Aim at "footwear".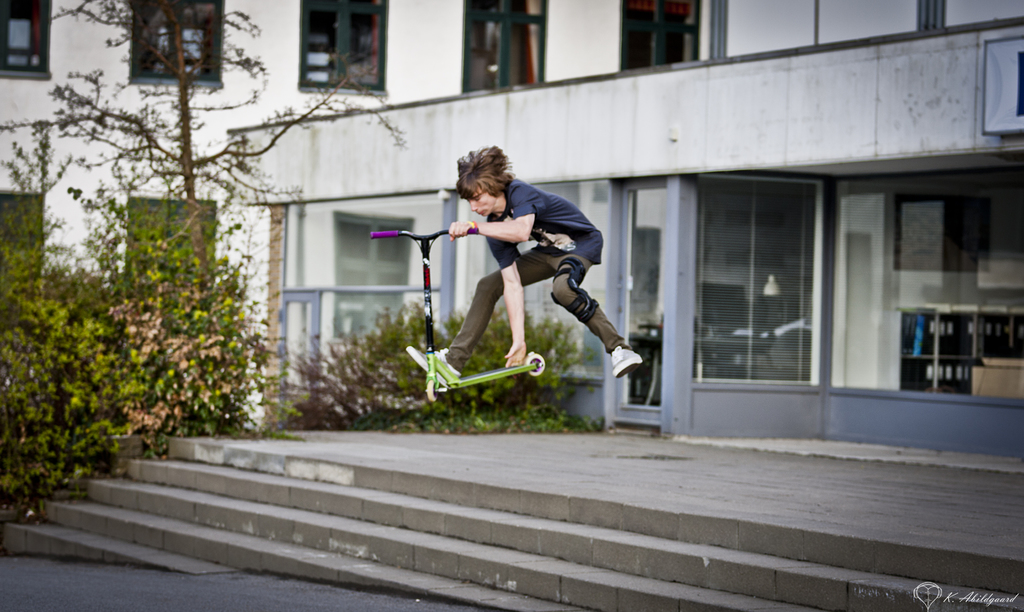
Aimed at x1=609 y1=342 x2=646 y2=376.
